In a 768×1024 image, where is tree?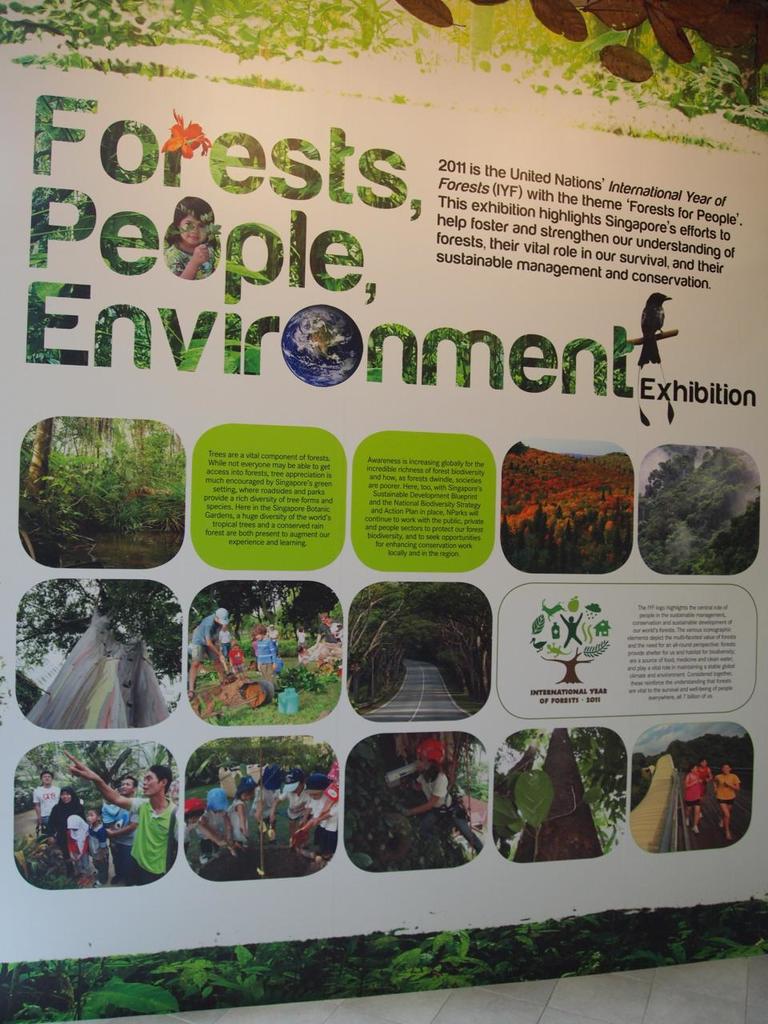
(16, 578, 183, 730).
